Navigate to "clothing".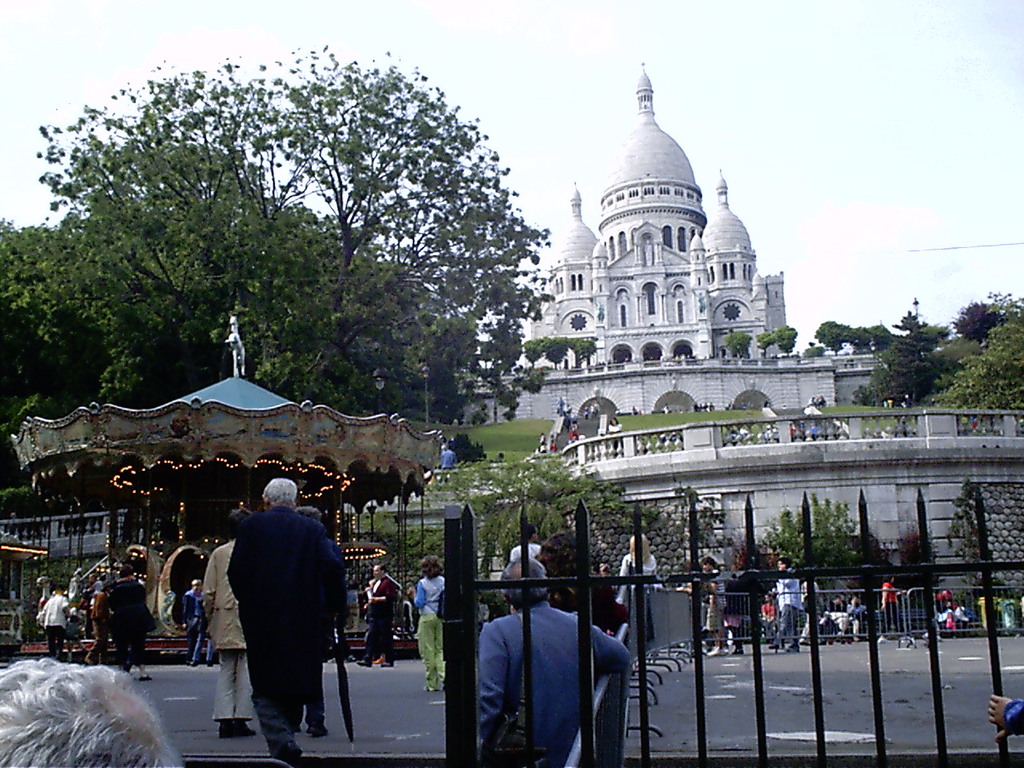
Navigation target: <bbox>419, 586, 447, 678</bbox>.
